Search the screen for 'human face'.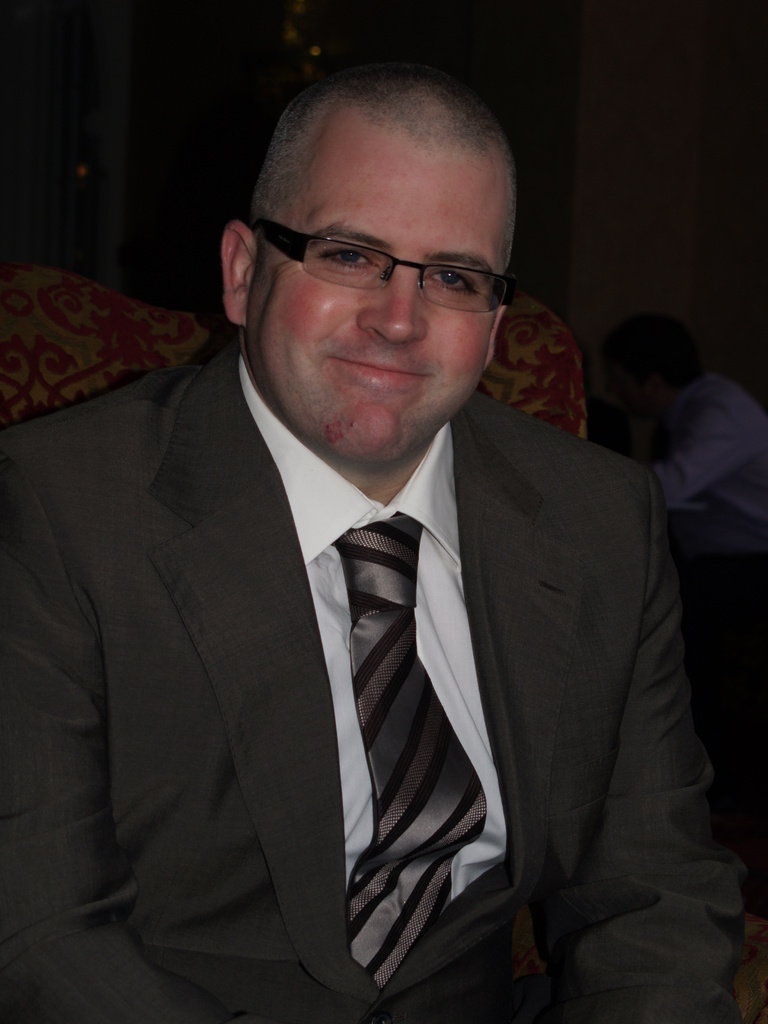
Found at x1=243 y1=140 x2=506 y2=464.
